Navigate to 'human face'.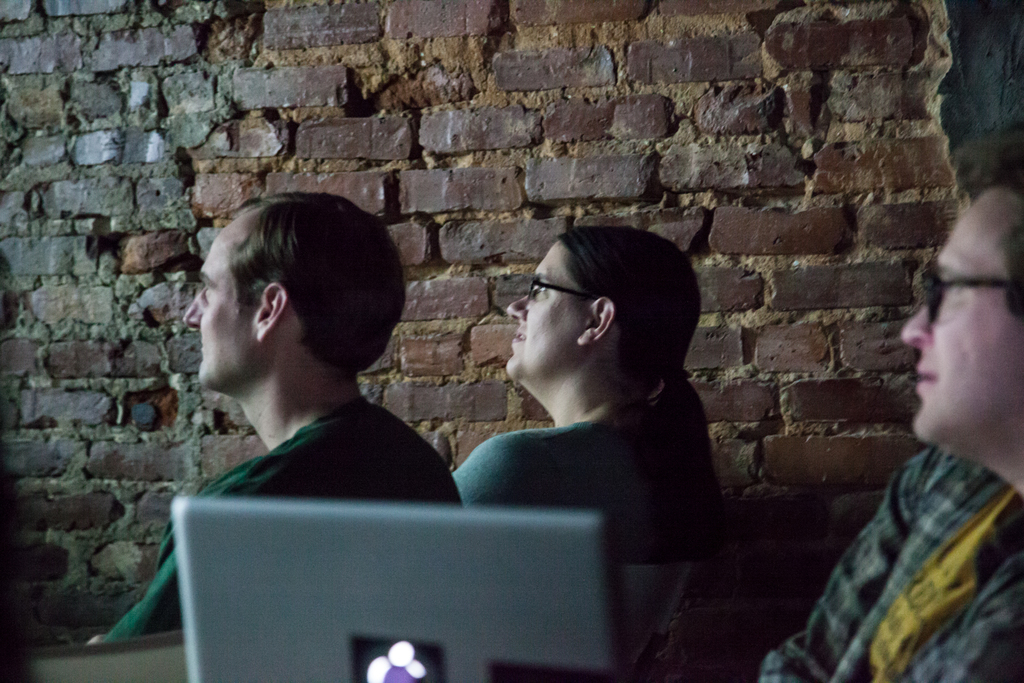
Navigation target: (506, 241, 585, 375).
